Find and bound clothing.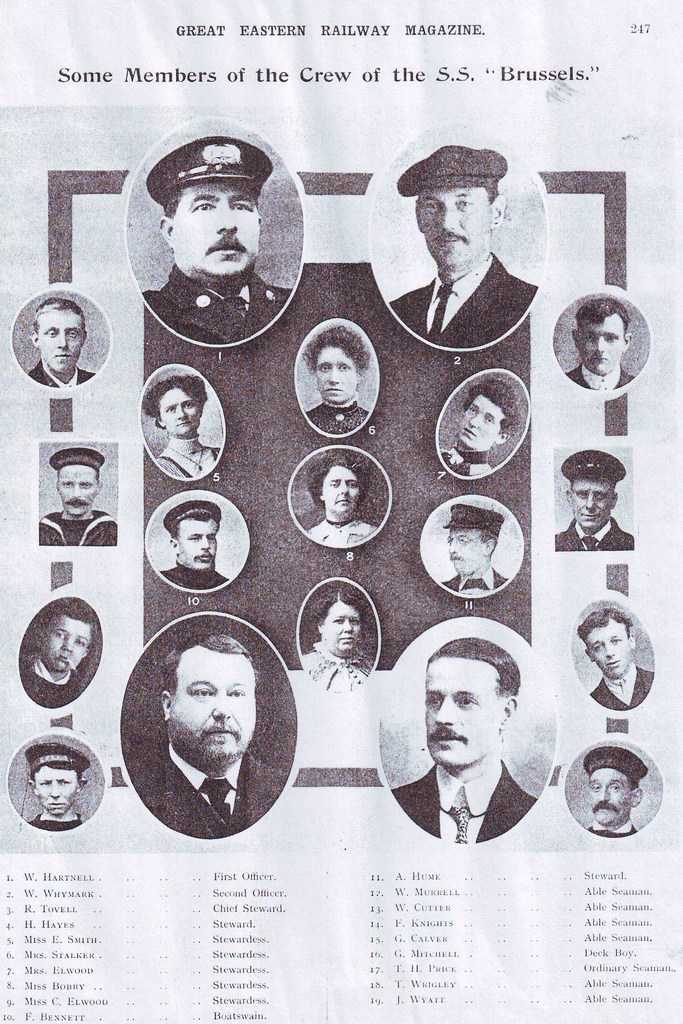
Bound: region(133, 738, 287, 839).
